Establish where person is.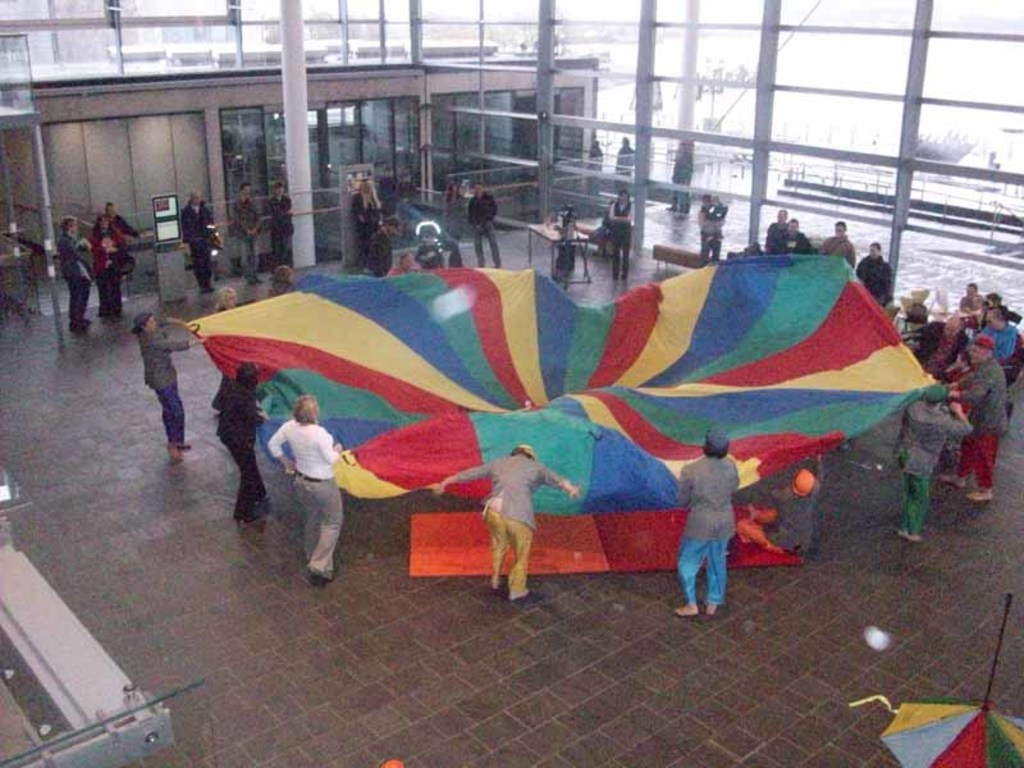
Established at x1=218 y1=364 x2=264 y2=520.
